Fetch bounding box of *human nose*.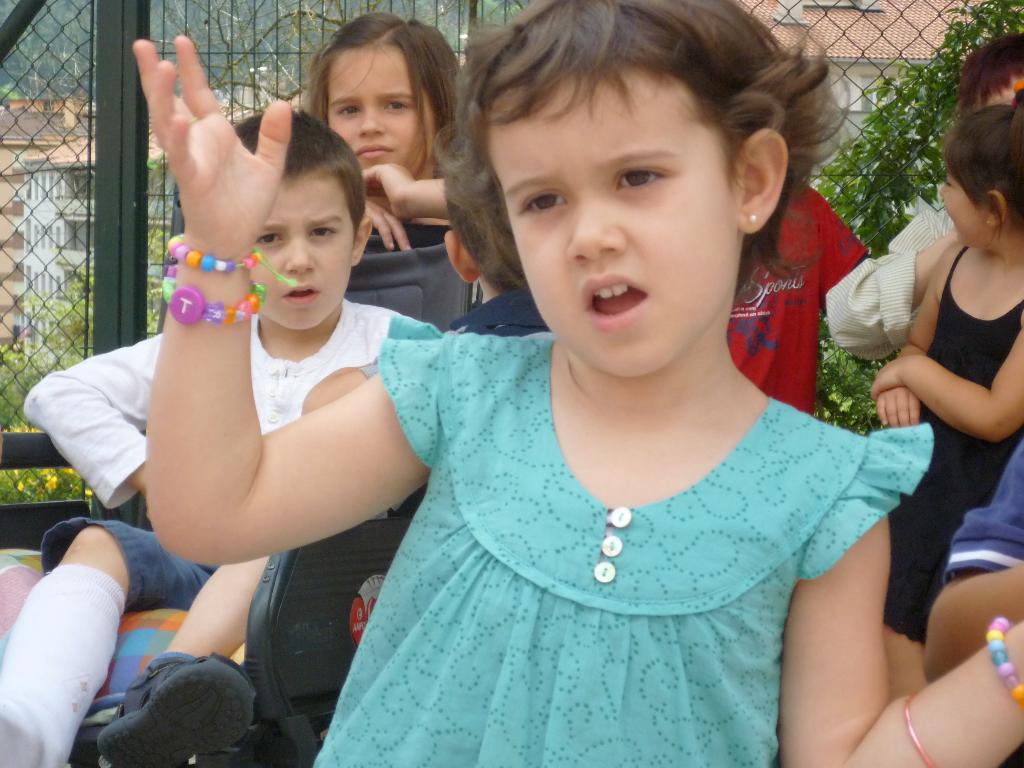
Bbox: <bbox>358, 109, 387, 135</bbox>.
